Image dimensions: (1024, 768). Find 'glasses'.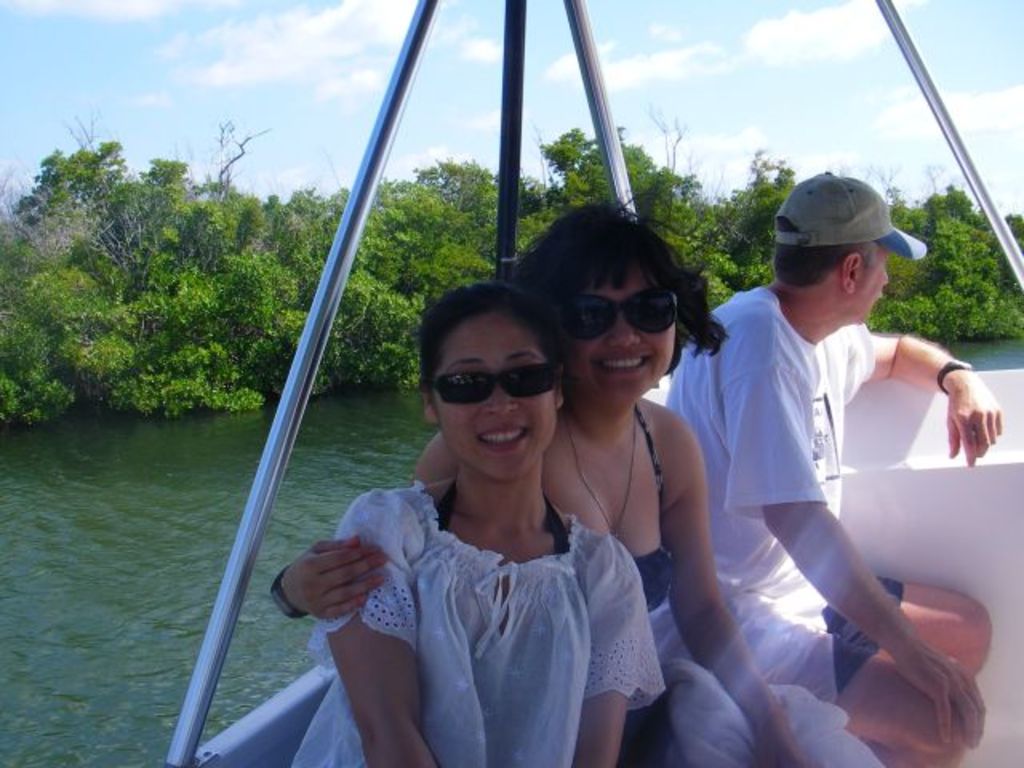
x1=549 y1=286 x2=682 y2=346.
